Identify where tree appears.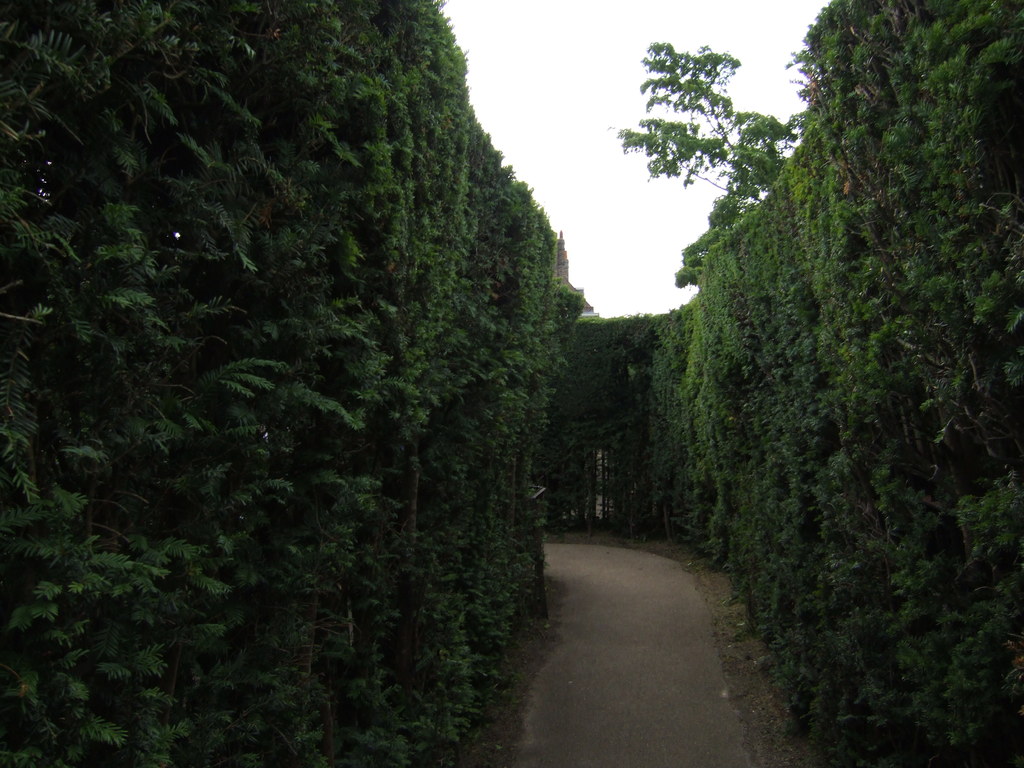
Appears at 626:36:781:273.
